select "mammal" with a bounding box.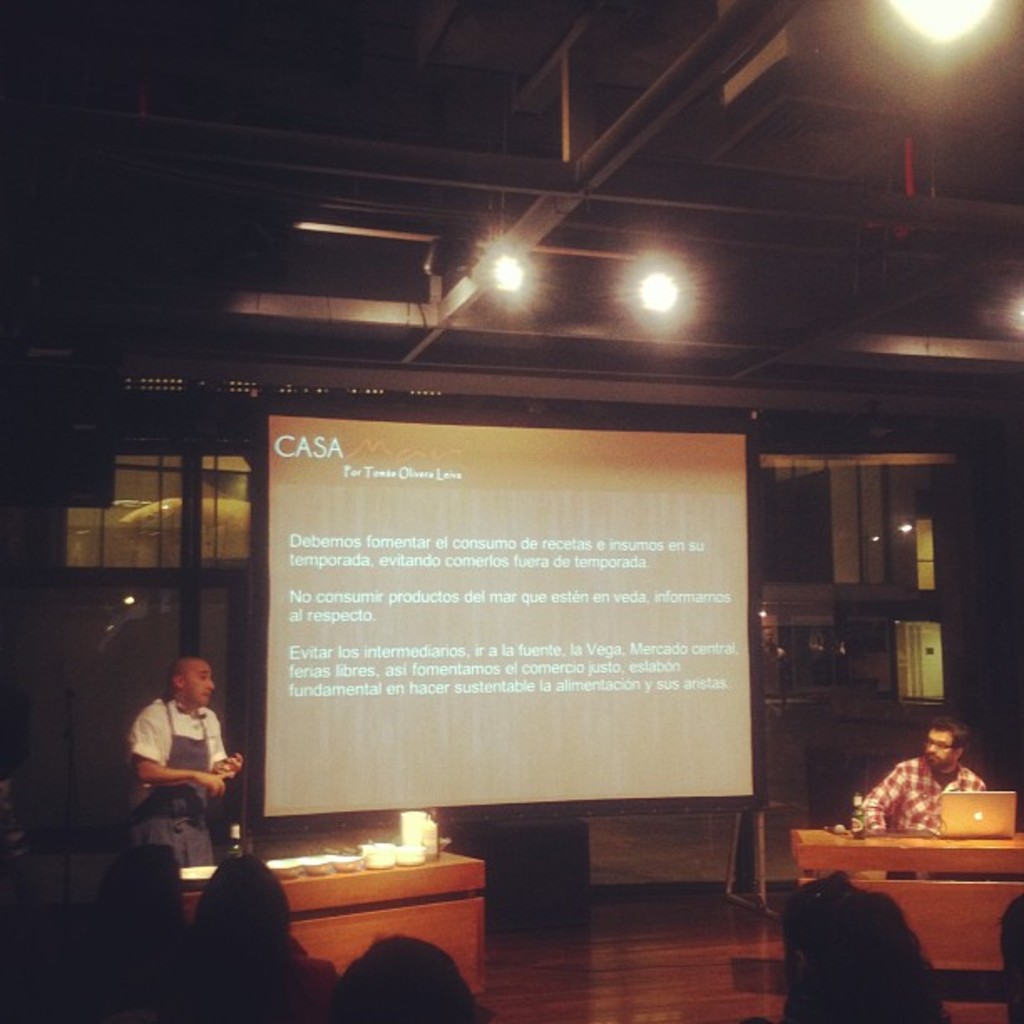
bbox=(320, 922, 490, 1022).
